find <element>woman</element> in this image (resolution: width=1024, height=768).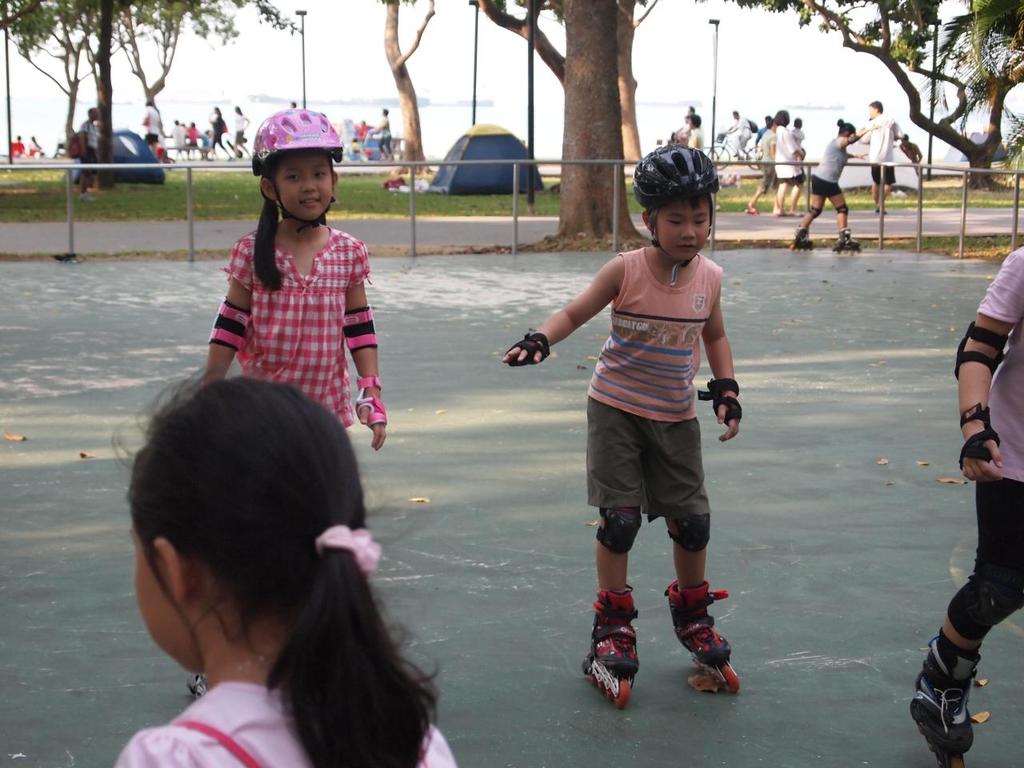
233, 105, 250, 157.
